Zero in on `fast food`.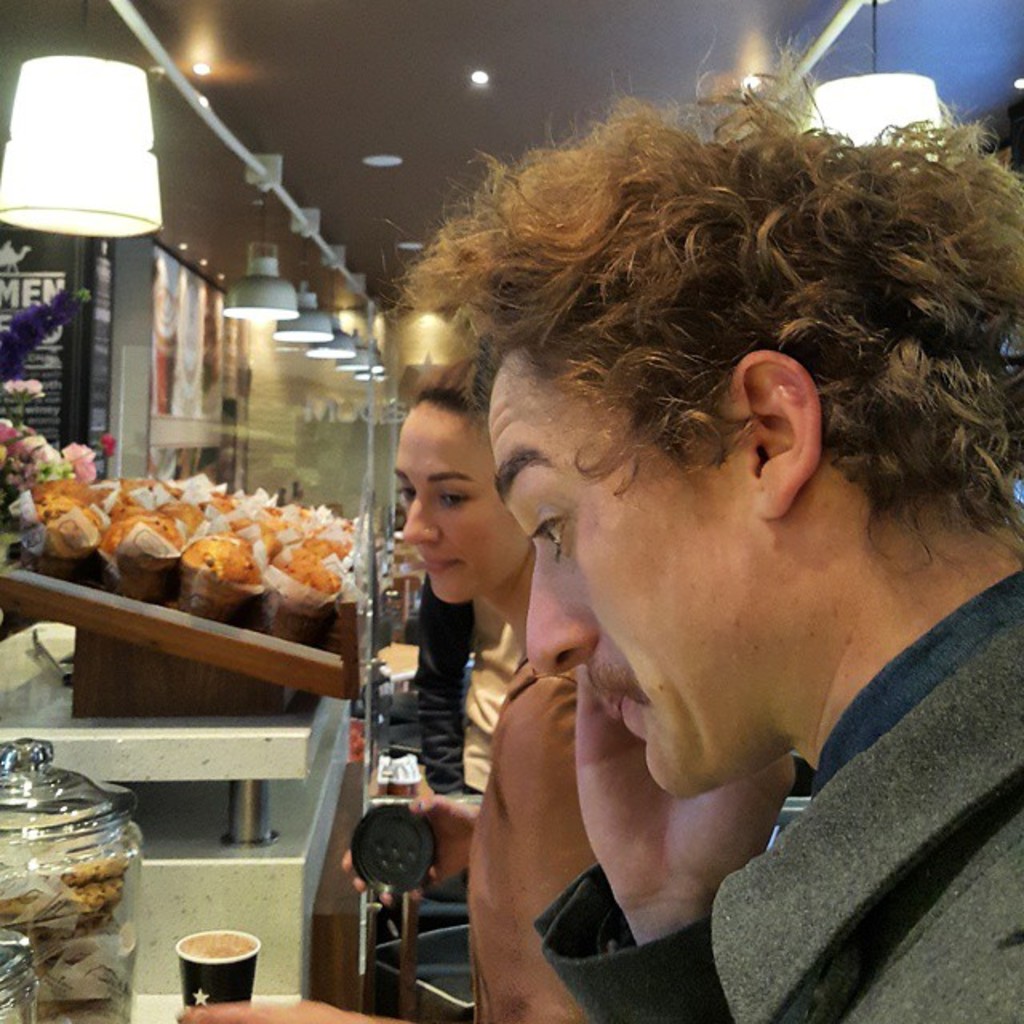
Zeroed in: x1=197 y1=488 x2=246 y2=518.
